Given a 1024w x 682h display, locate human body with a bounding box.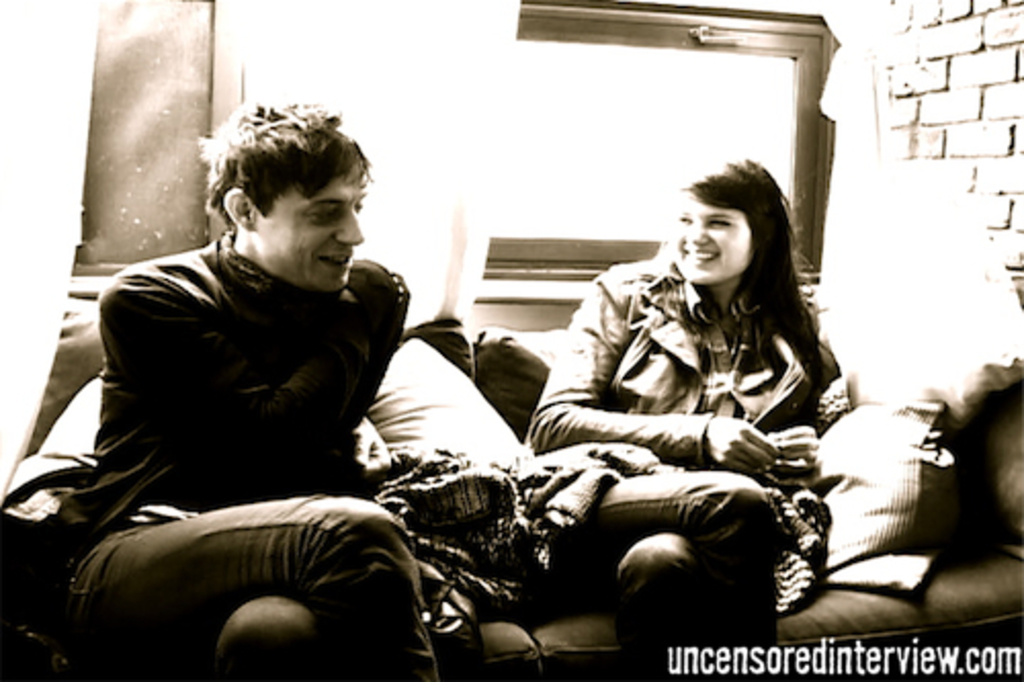
Located: detection(508, 164, 823, 680).
